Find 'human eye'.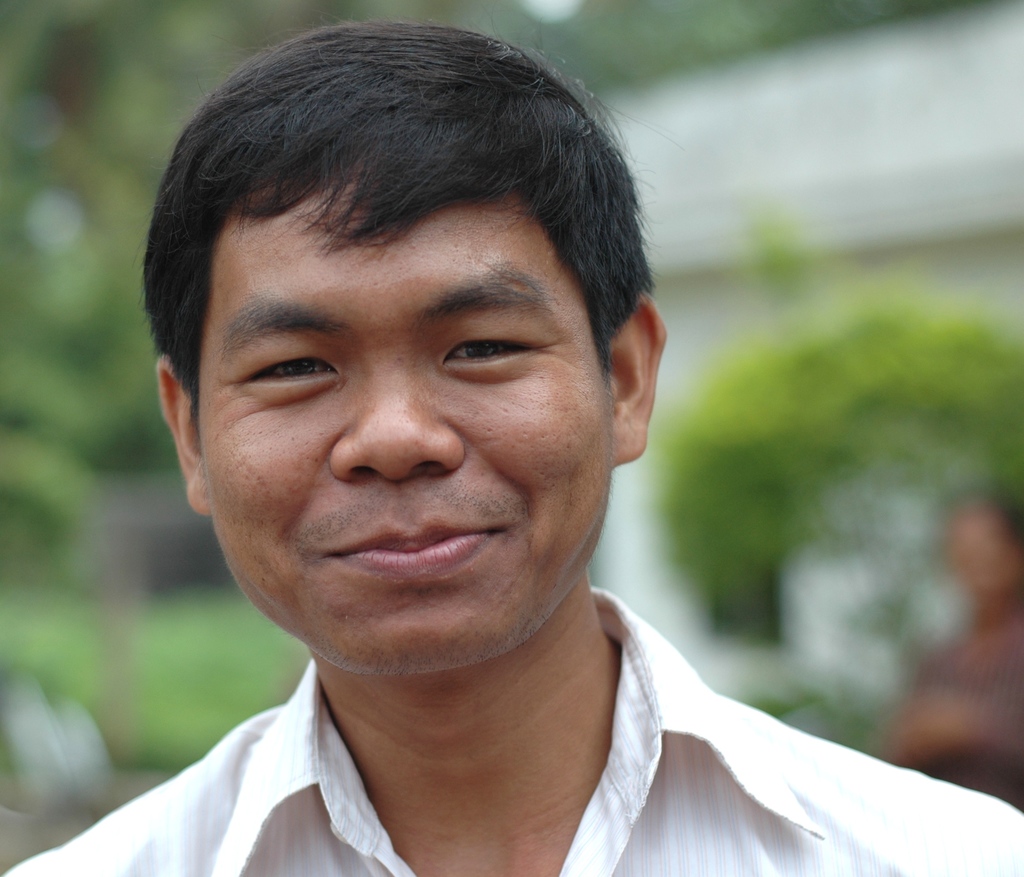
241, 348, 345, 395.
